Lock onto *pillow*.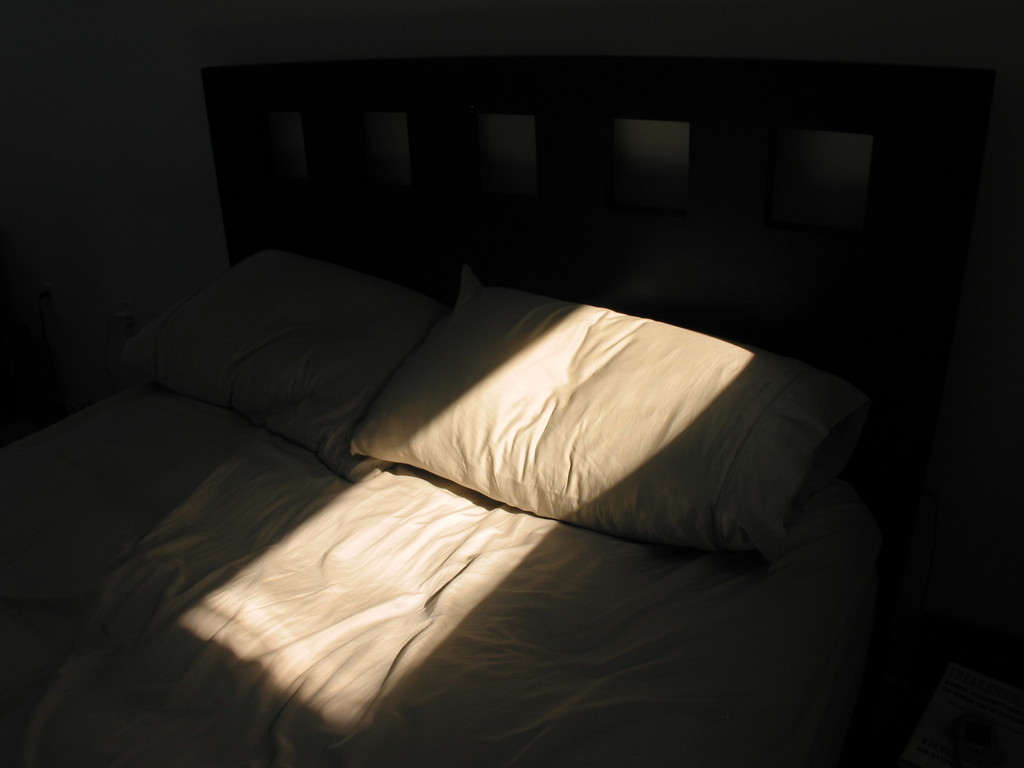
Locked: box=[337, 267, 830, 591].
